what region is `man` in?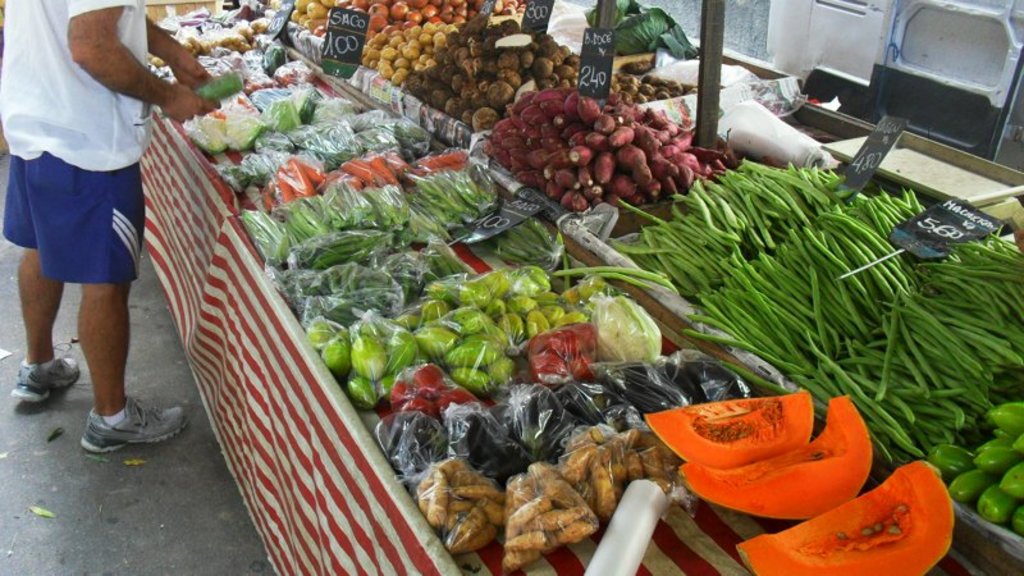
bbox=(10, 0, 166, 444).
